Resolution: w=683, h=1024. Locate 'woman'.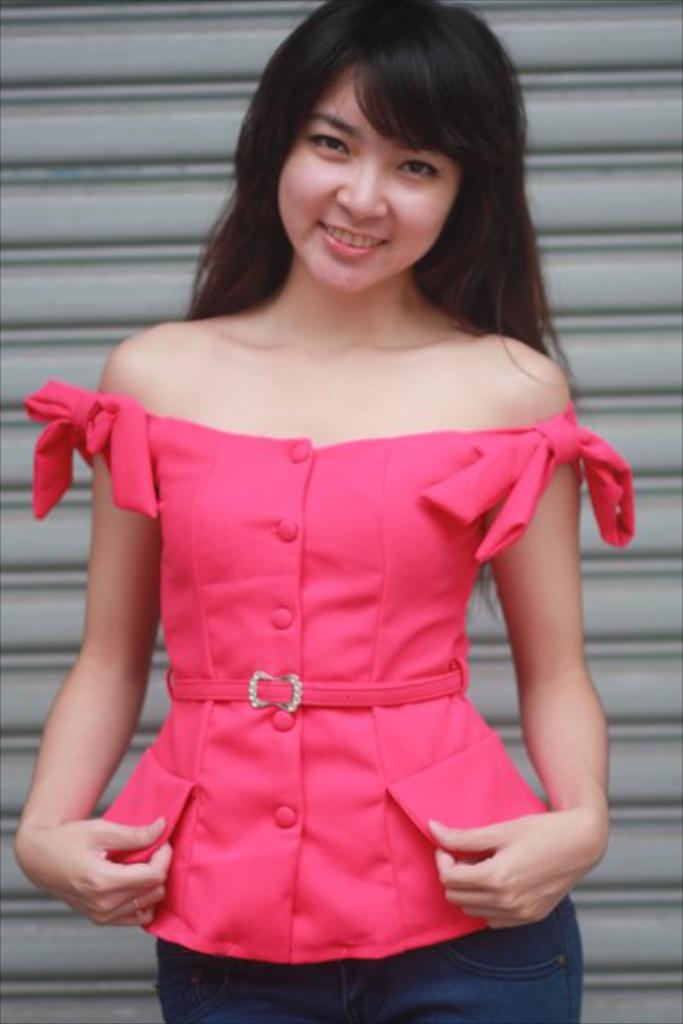
Rect(36, 36, 652, 1014).
